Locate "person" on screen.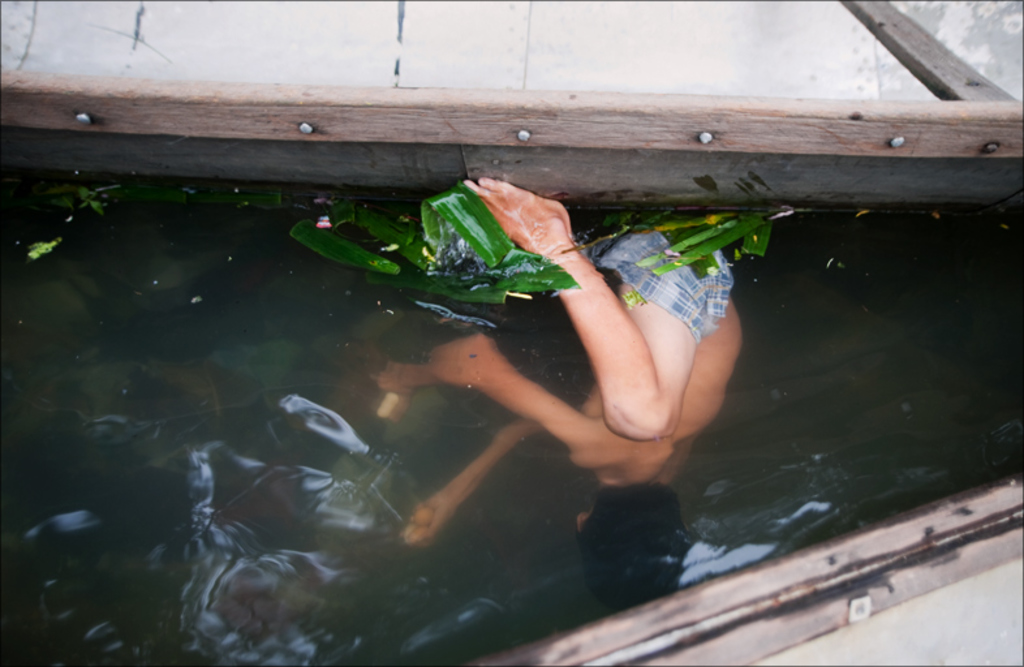
On screen at (379, 180, 744, 607).
